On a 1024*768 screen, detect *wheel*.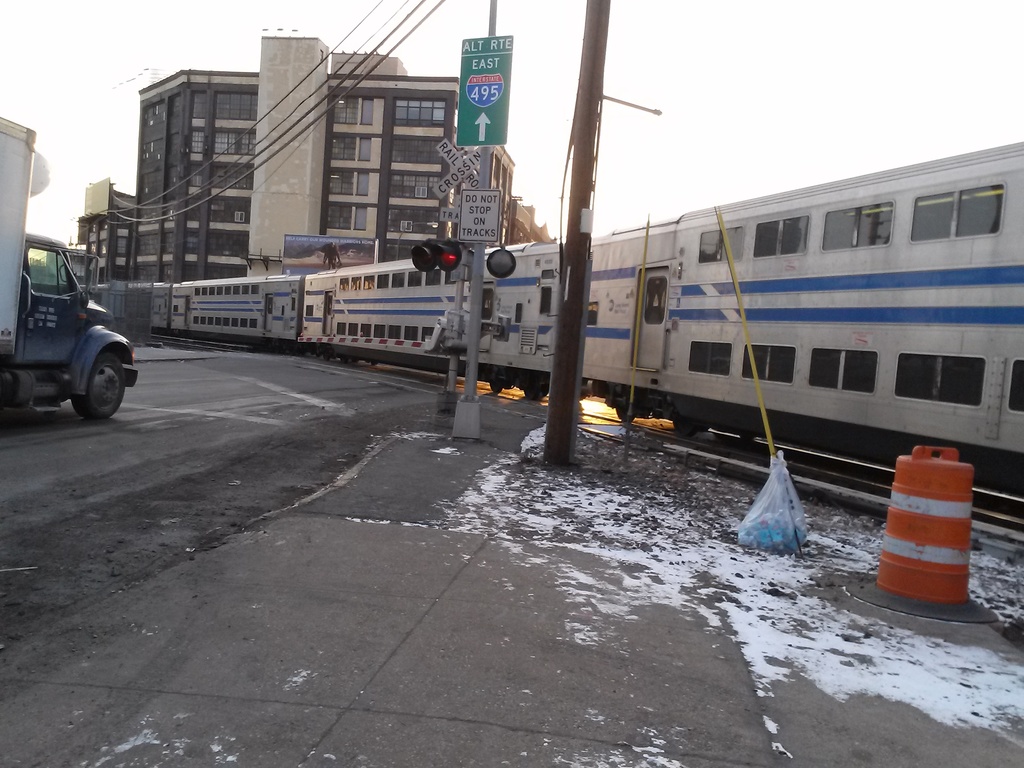
l=488, t=381, r=502, b=395.
